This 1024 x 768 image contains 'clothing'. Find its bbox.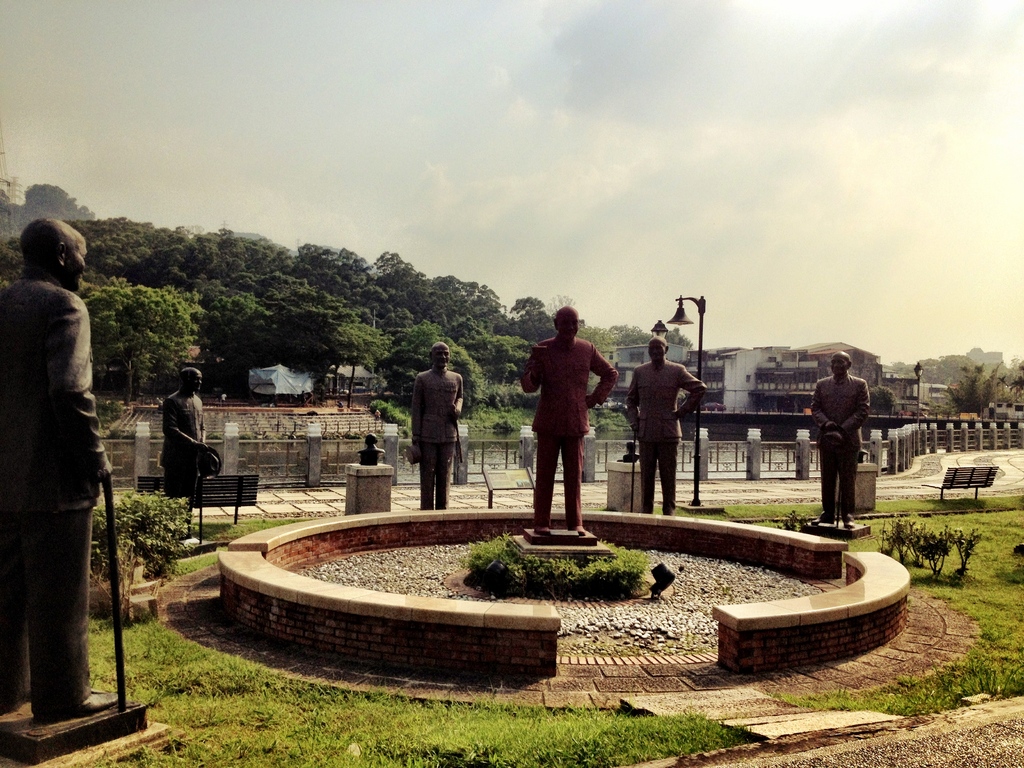
<bbox>811, 376, 870, 516</bbox>.
